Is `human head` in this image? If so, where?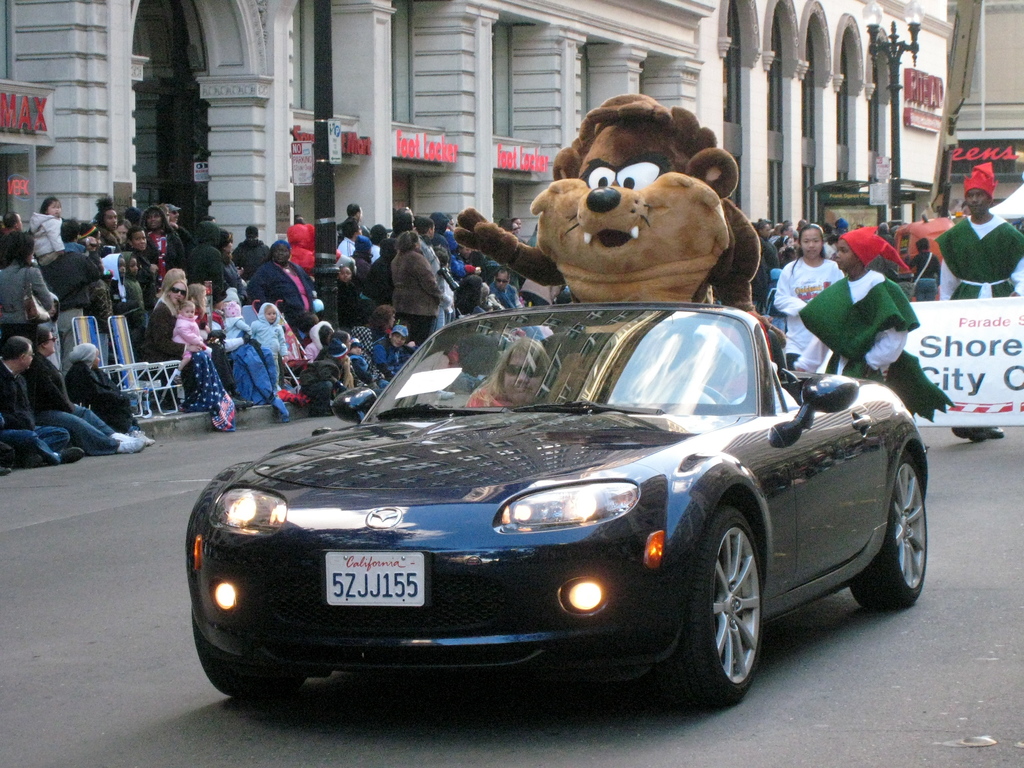
Yes, at (40, 193, 63, 221).
